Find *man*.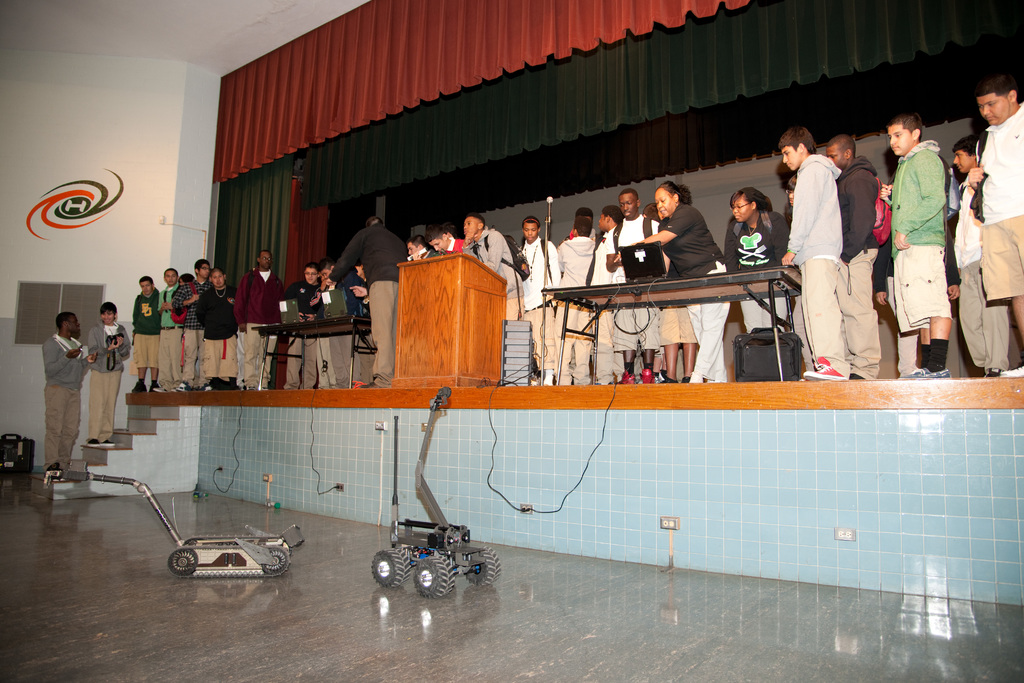
887,107,968,368.
